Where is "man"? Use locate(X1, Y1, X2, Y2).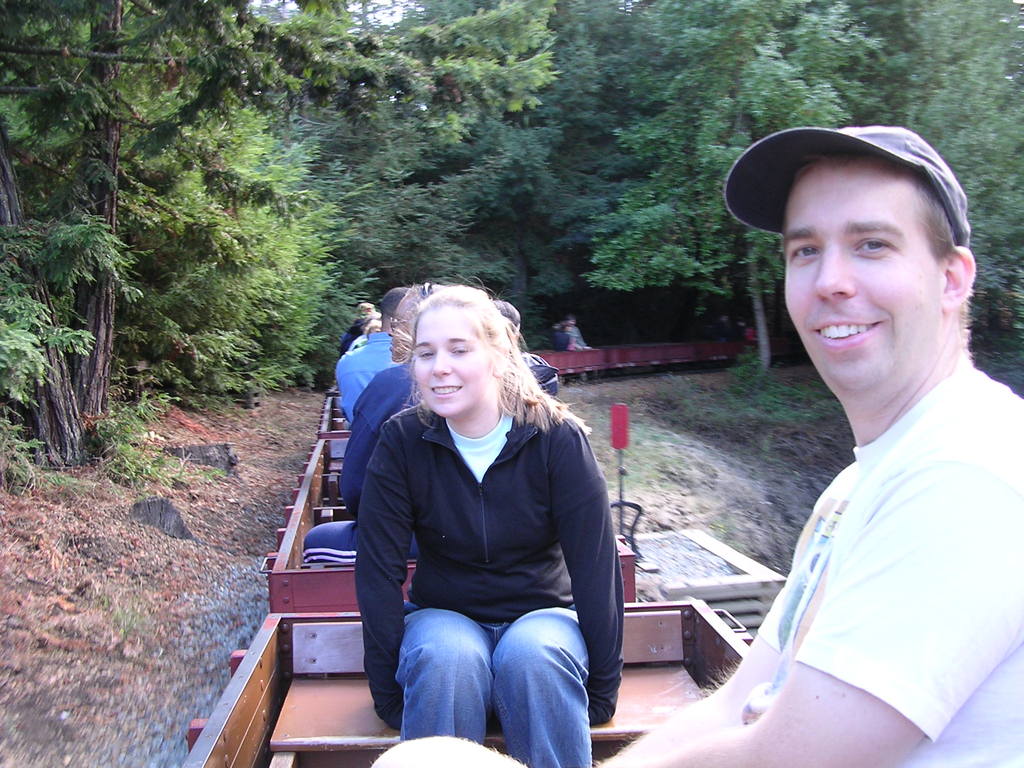
locate(371, 121, 1023, 767).
